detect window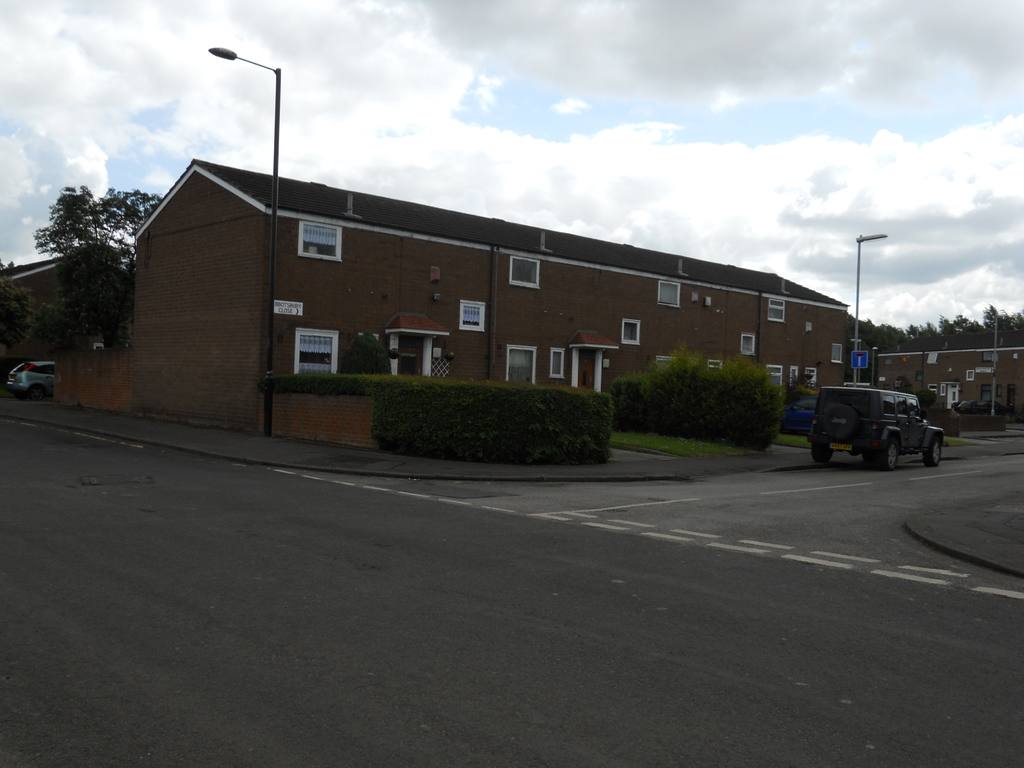
[300, 218, 341, 260]
